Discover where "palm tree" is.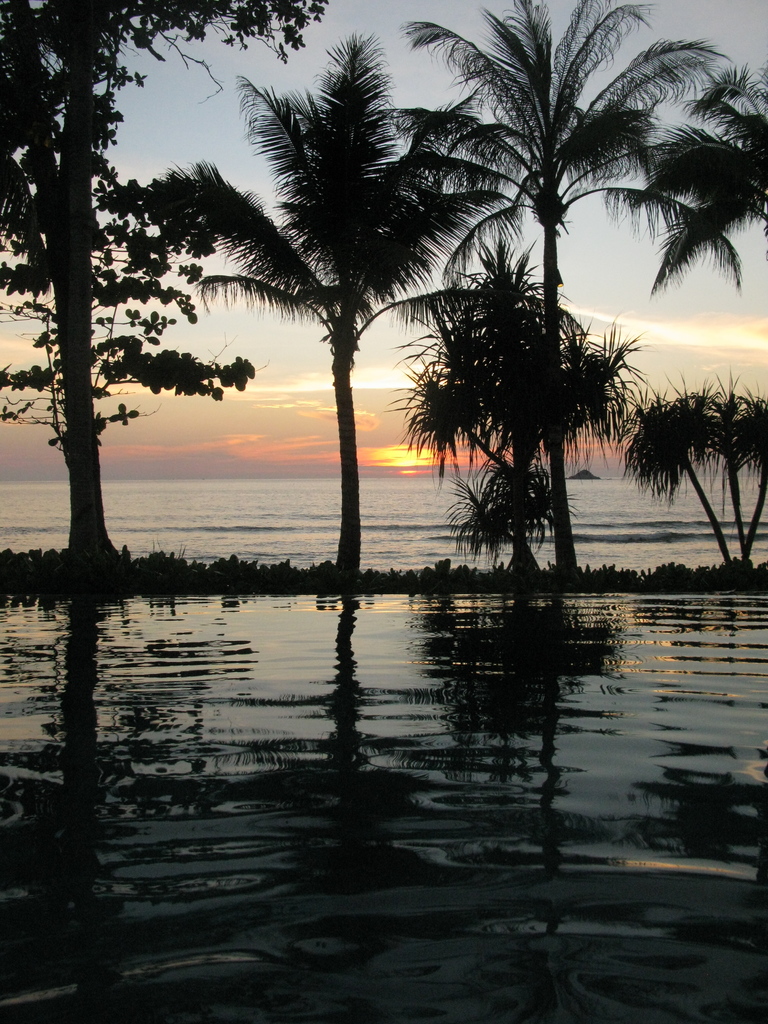
Discovered at [215, 59, 461, 614].
